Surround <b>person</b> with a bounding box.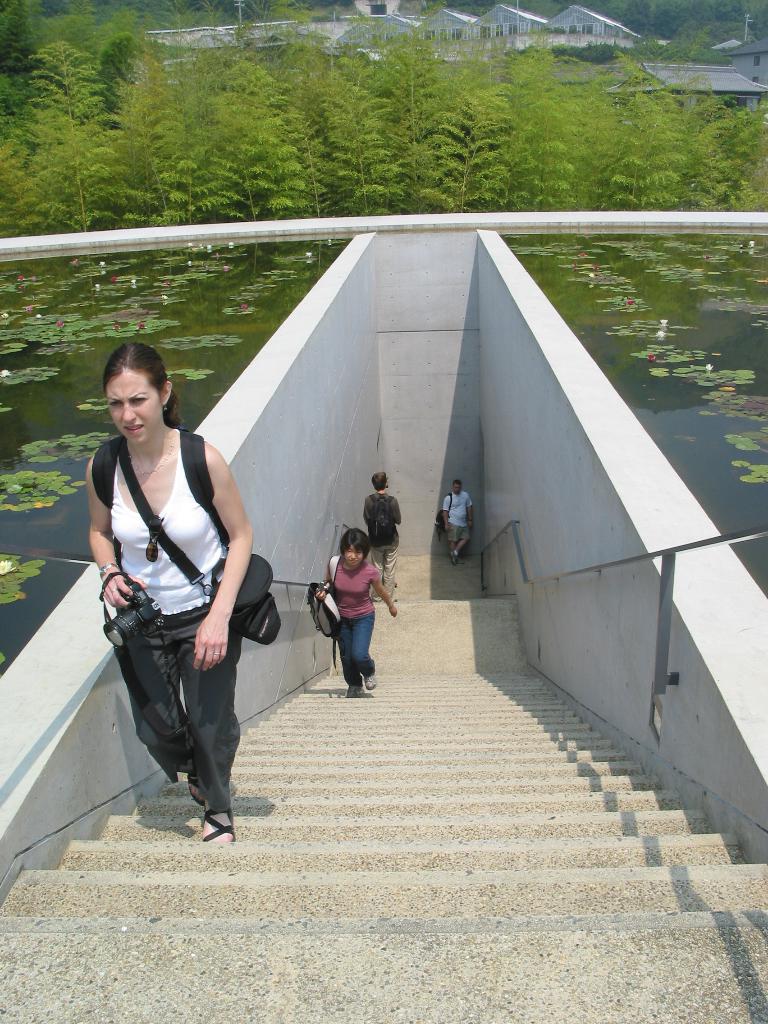
86/335/268/851.
